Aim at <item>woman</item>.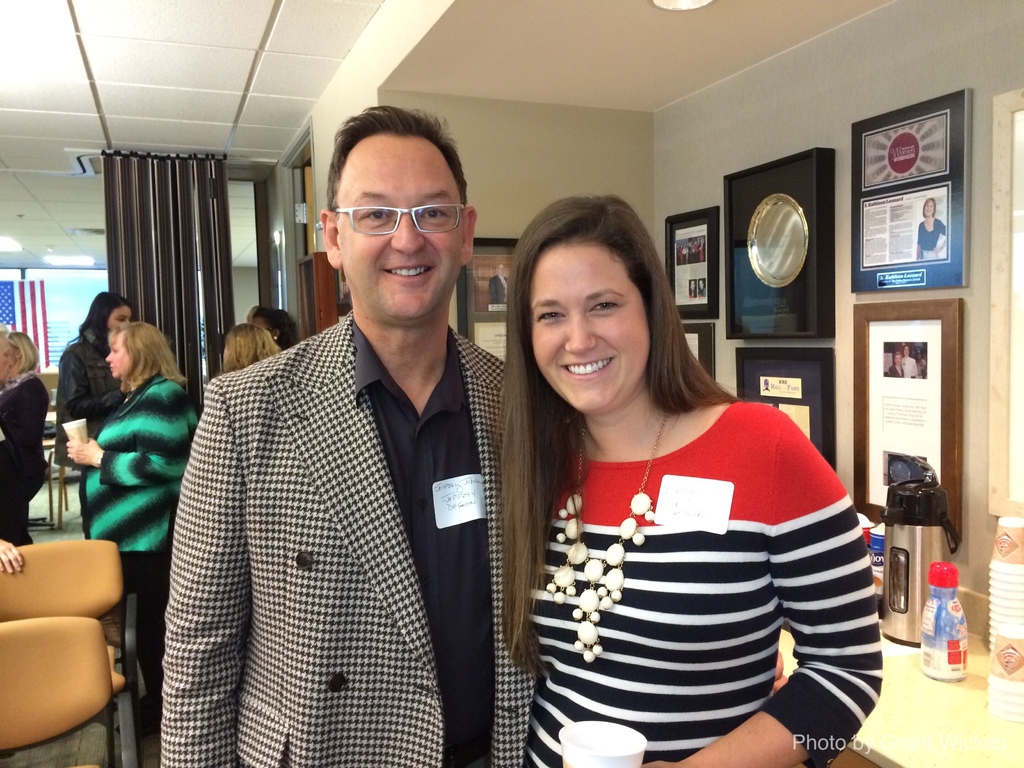
Aimed at Rect(915, 193, 948, 260).
